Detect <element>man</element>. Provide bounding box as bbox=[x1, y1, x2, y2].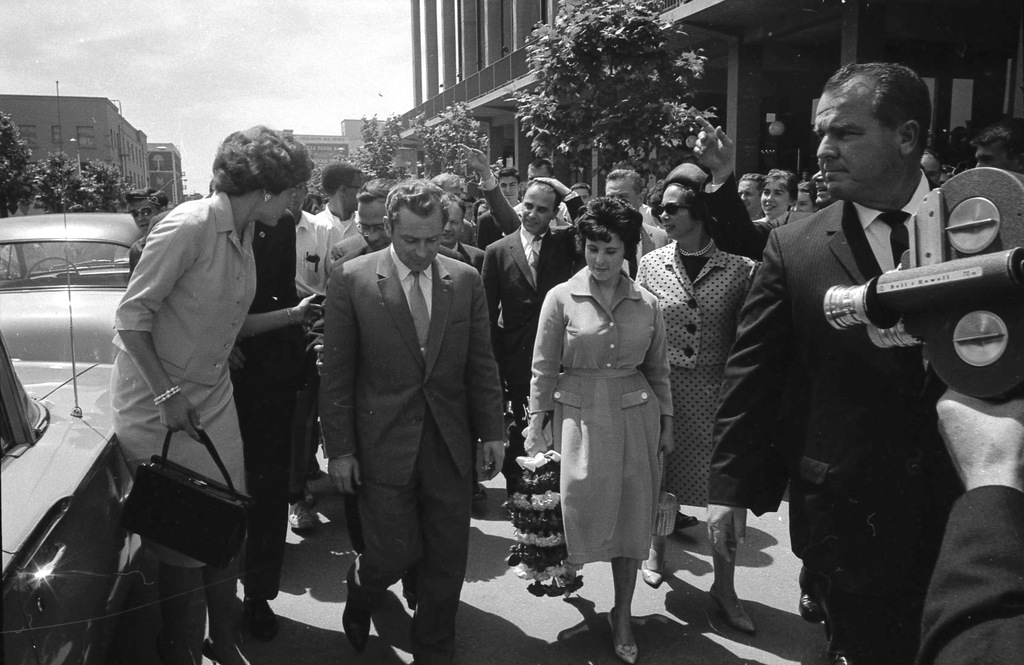
bbox=[315, 160, 360, 241].
